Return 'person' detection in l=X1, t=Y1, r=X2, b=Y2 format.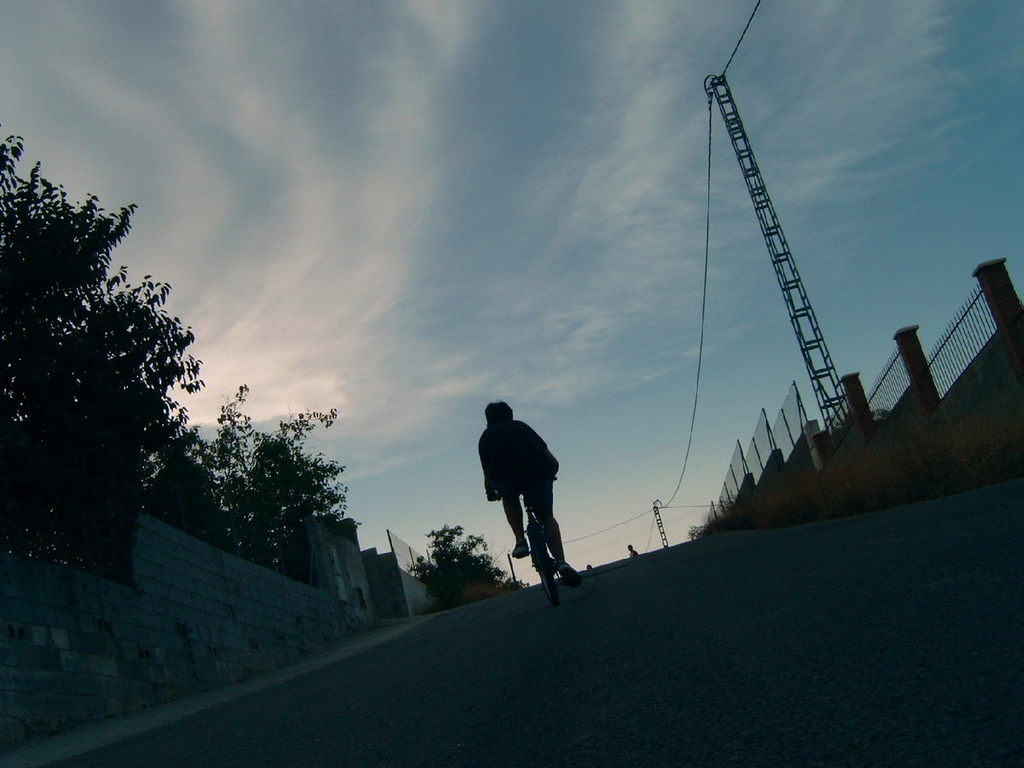
l=474, t=399, r=573, b=584.
